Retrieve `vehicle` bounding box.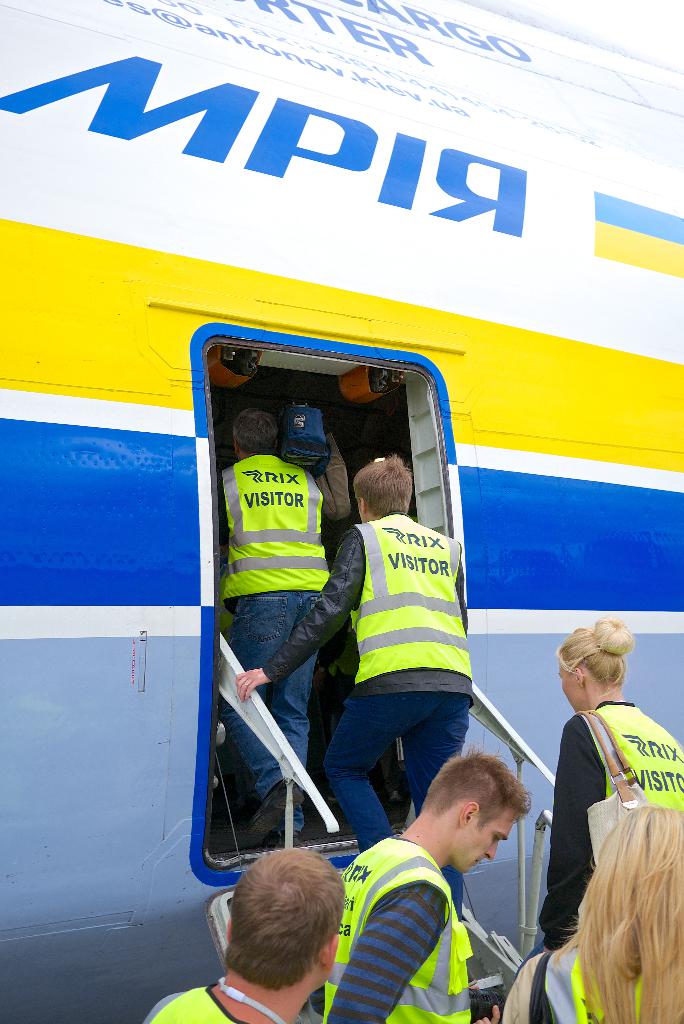
Bounding box: bbox(0, 0, 683, 1023).
